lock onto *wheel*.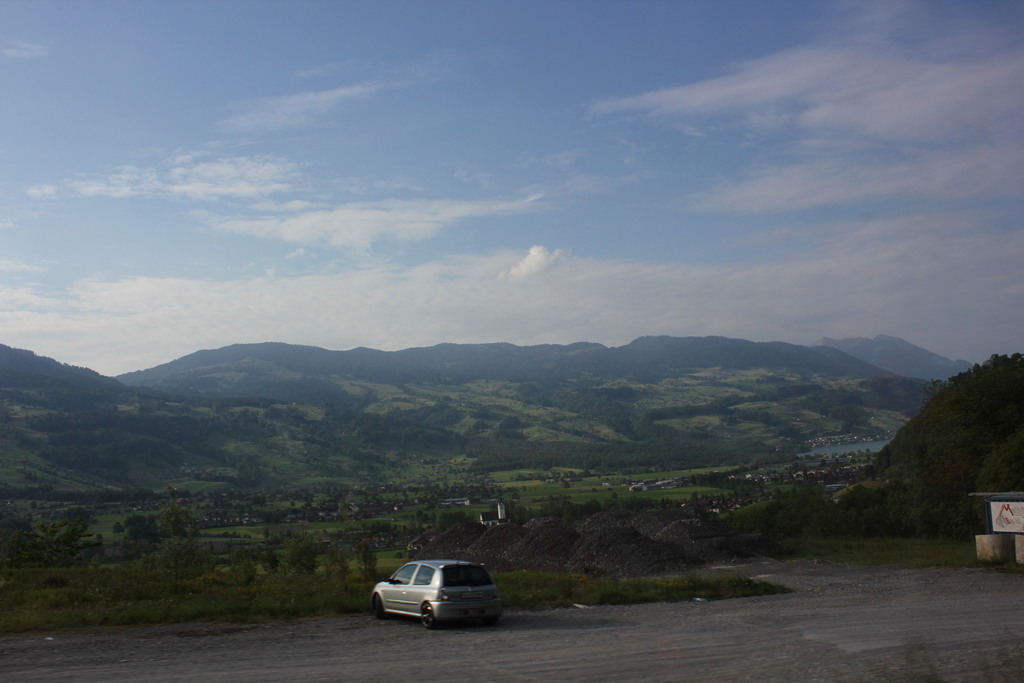
Locked: box(481, 616, 499, 623).
